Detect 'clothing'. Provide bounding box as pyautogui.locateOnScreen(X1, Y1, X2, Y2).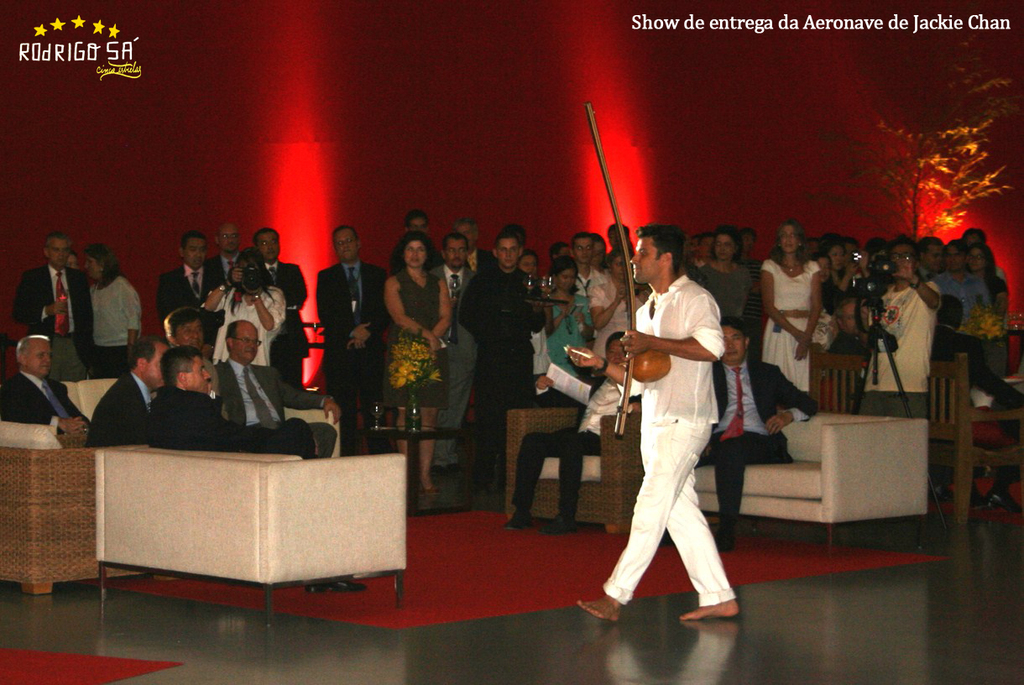
pyautogui.locateOnScreen(478, 260, 540, 409).
